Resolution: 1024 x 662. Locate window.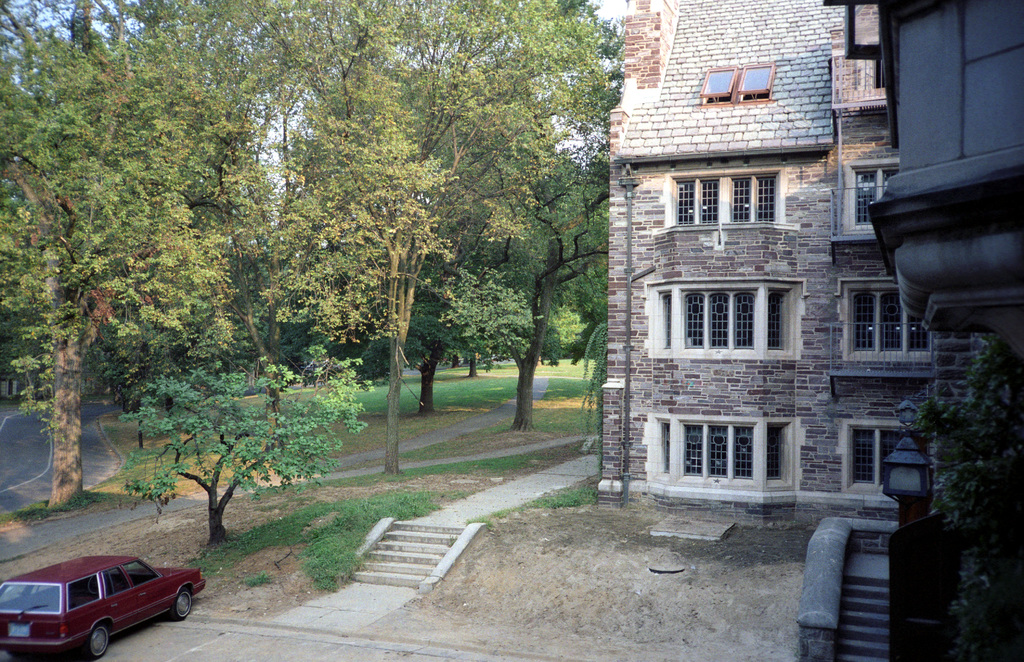
(left=740, top=67, right=774, bottom=106).
